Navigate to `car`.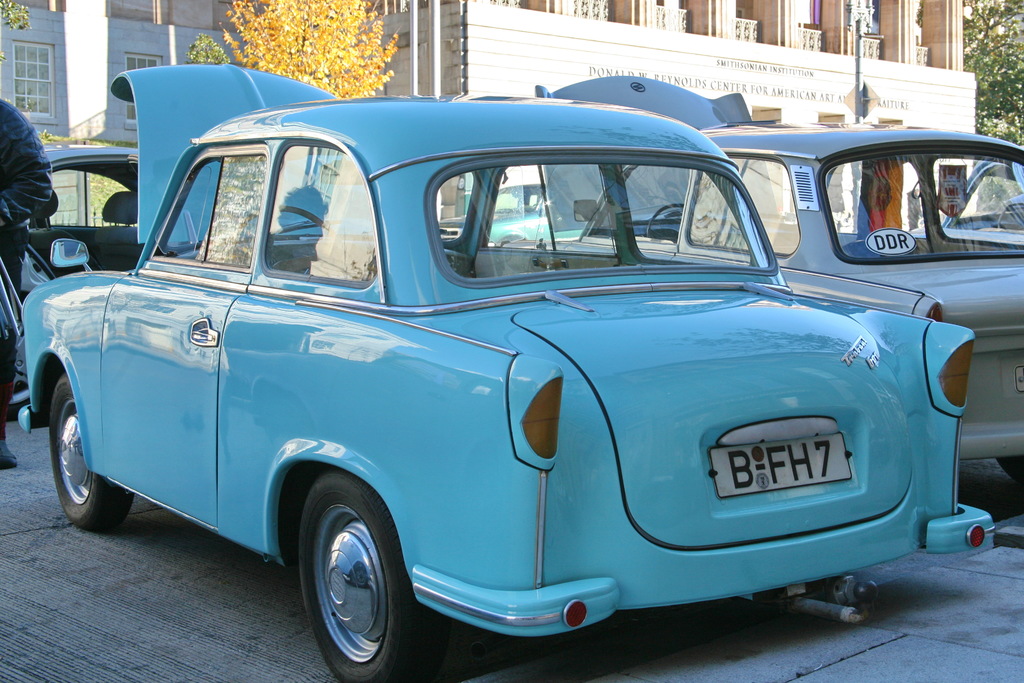
Navigation target: locate(25, 143, 145, 277).
